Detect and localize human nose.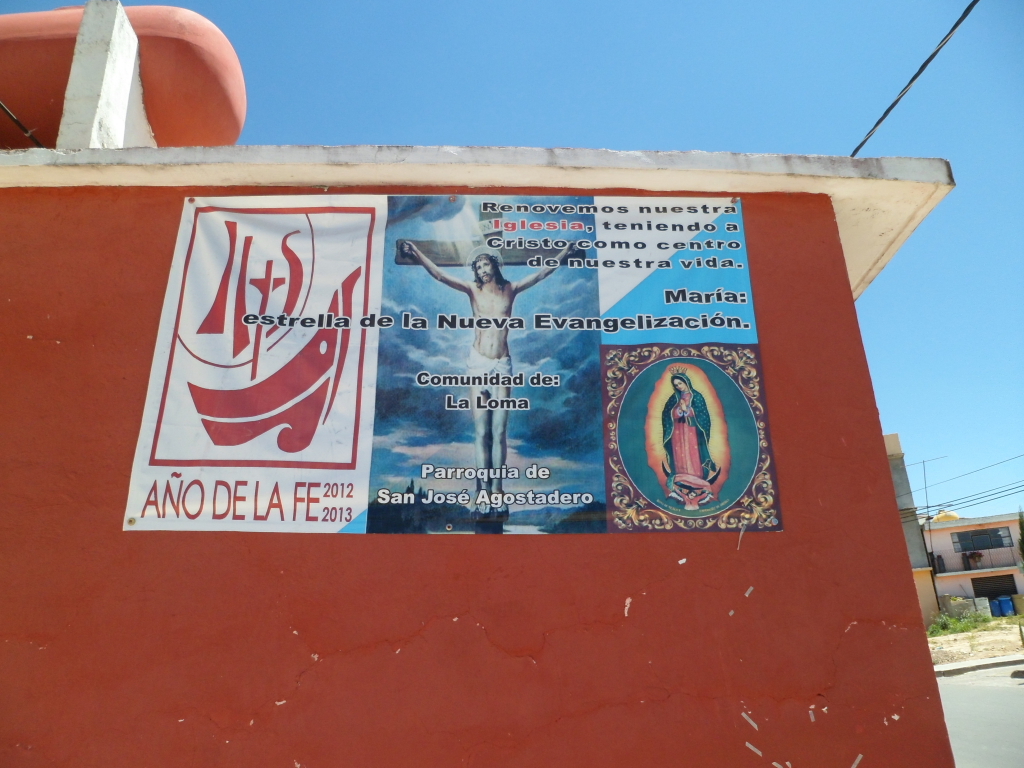
Localized at l=481, t=267, r=486, b=274.
